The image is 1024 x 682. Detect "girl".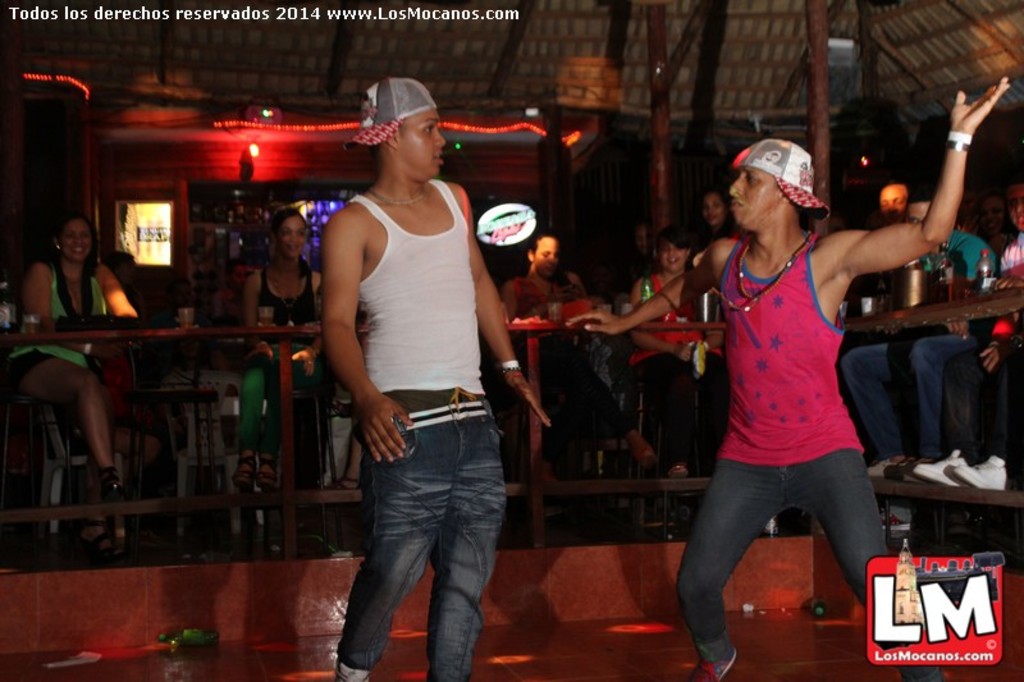
Detection: <region>627, 226, 722, 480</region>.
